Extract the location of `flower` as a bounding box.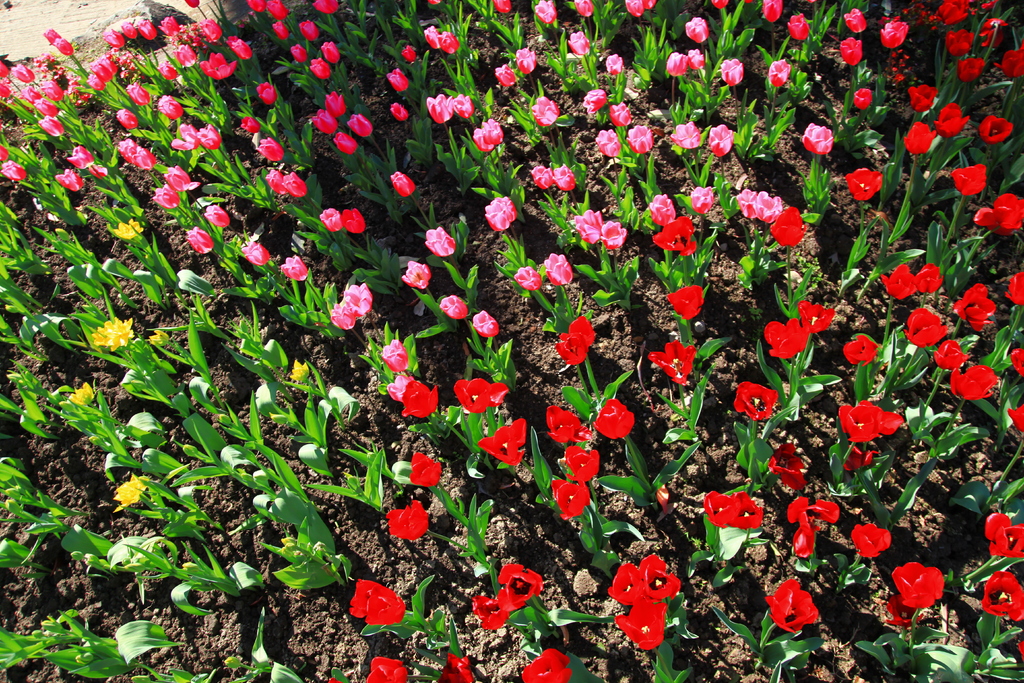
(left=947, top=28, right=974, bottom=58).
